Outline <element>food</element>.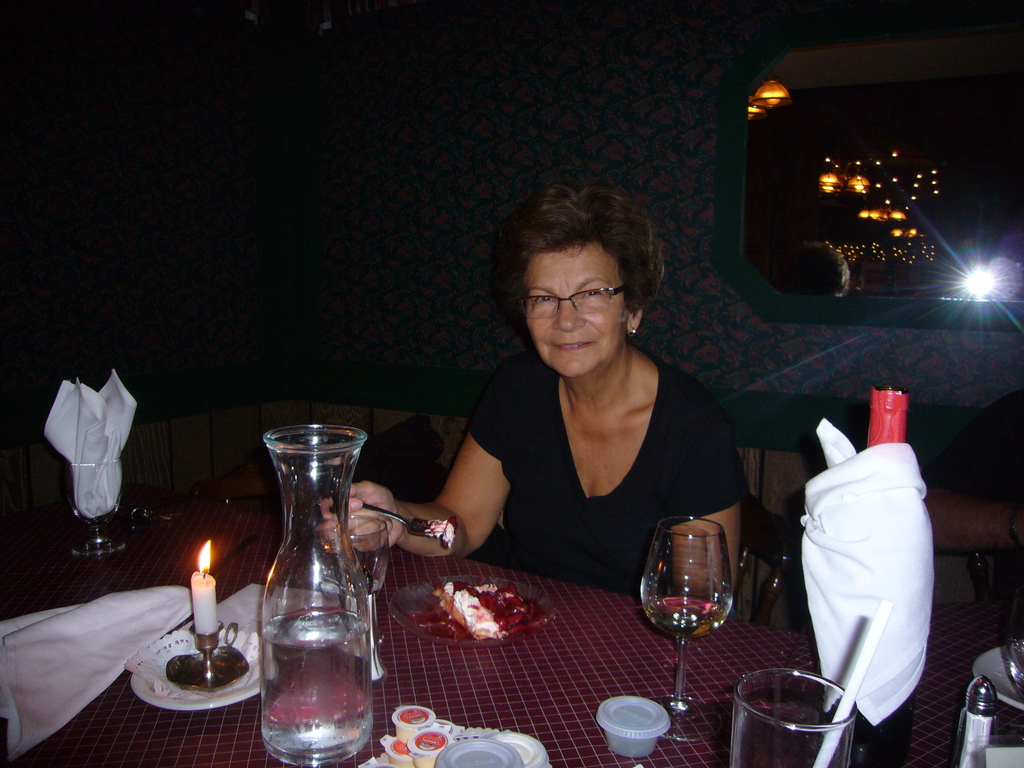
Outline: [left=394, top=739, right=407, bottom=755].
